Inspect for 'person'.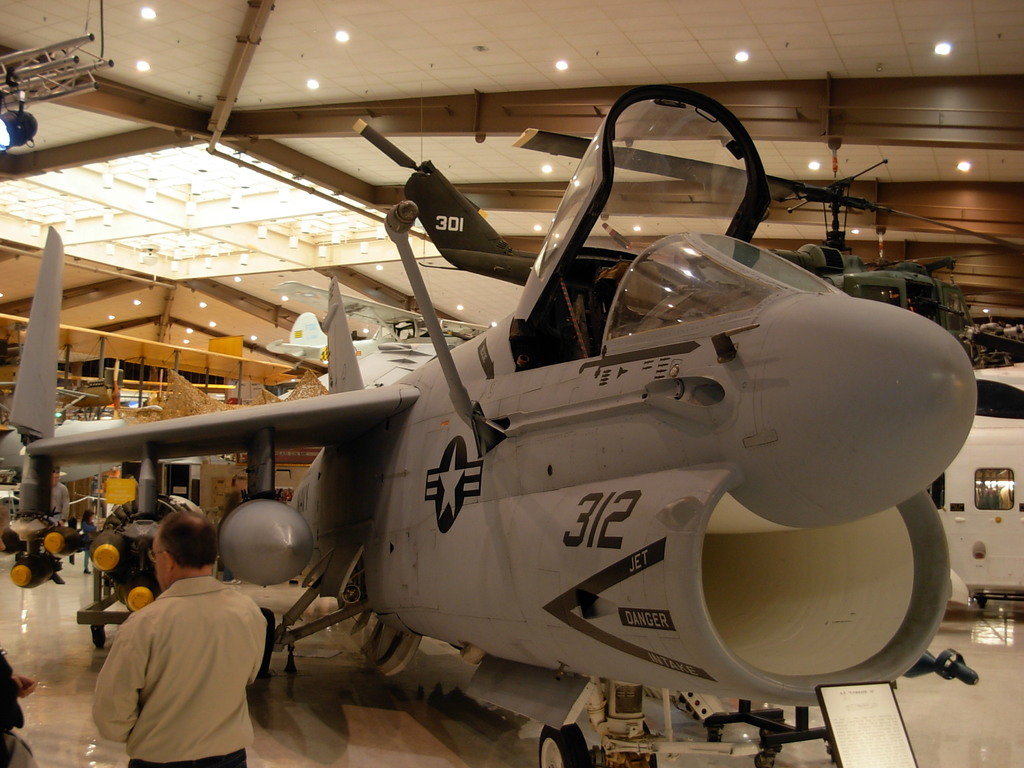
Inspection: left=89, top=509, right=263, bottom=767.
